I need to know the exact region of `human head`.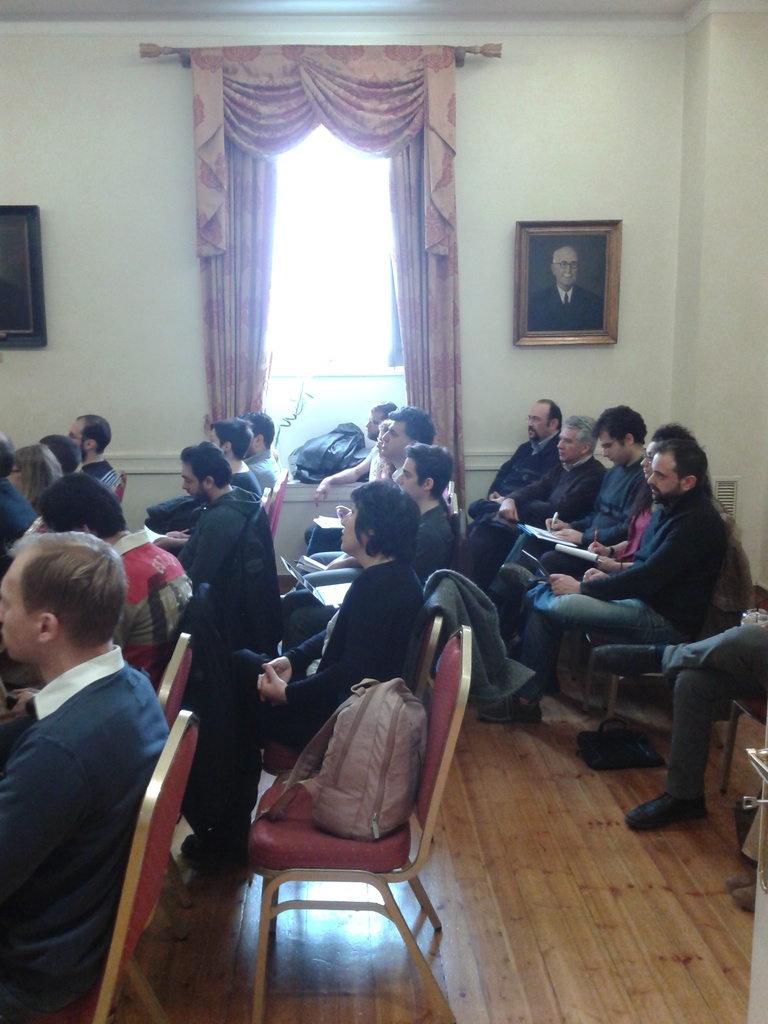
Region: region(65, 415, 114, 459).
